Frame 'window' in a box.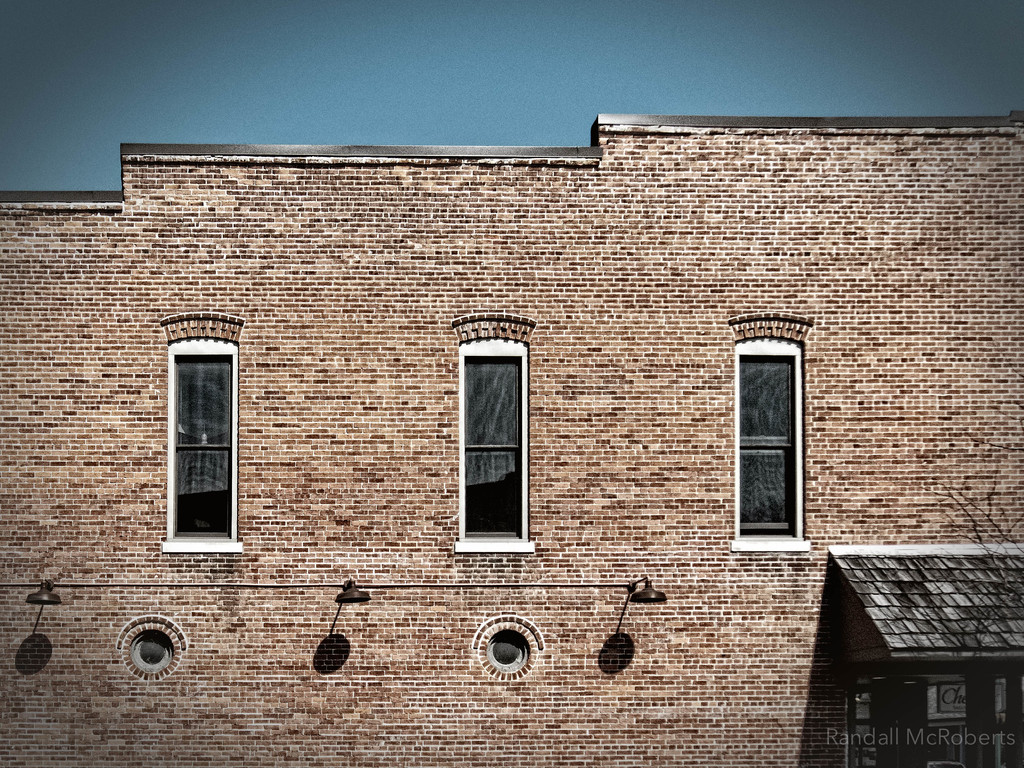
select_region(163, 332, 250, 554).
